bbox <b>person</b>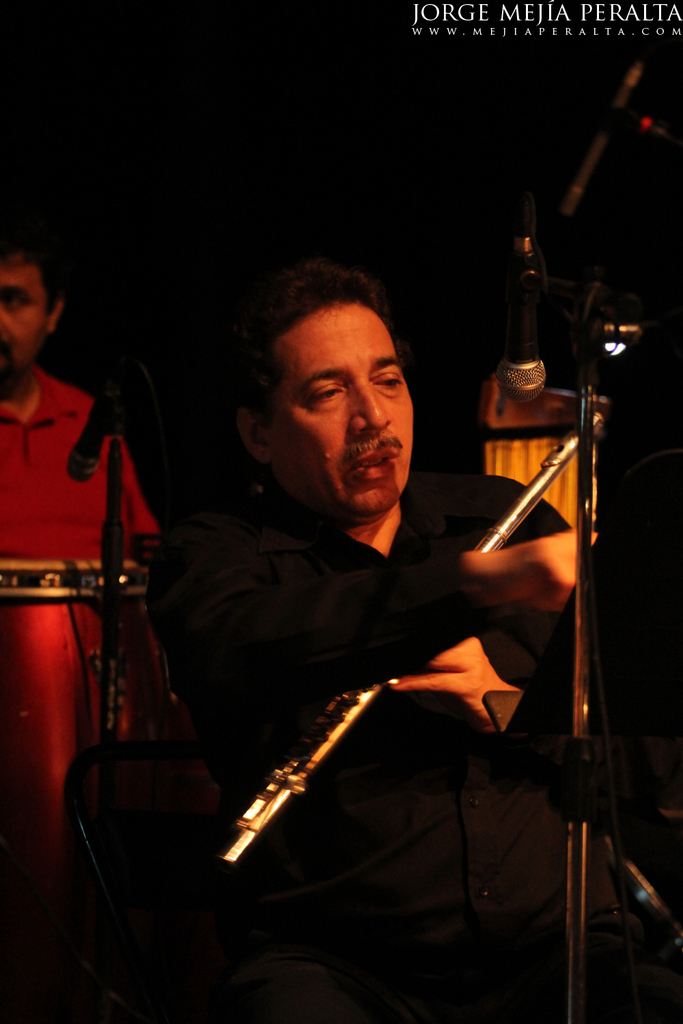
crop(0, 212, 167, 952)
